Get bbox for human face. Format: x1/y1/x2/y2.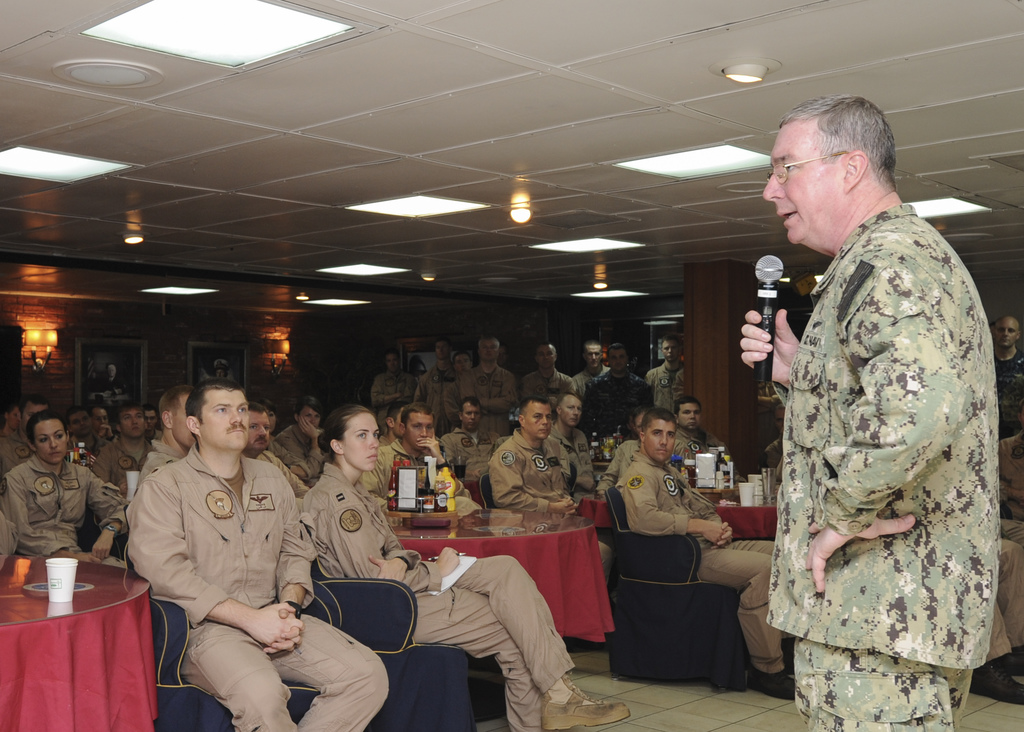
644/420/675/464.
